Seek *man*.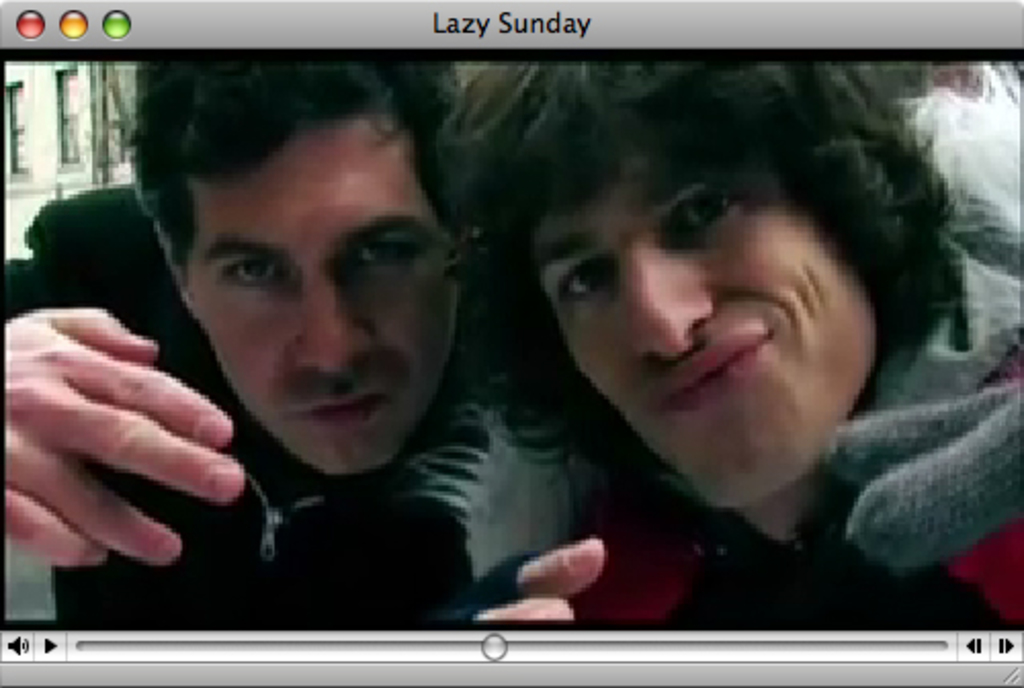
(479, 57, 1022, 627).
